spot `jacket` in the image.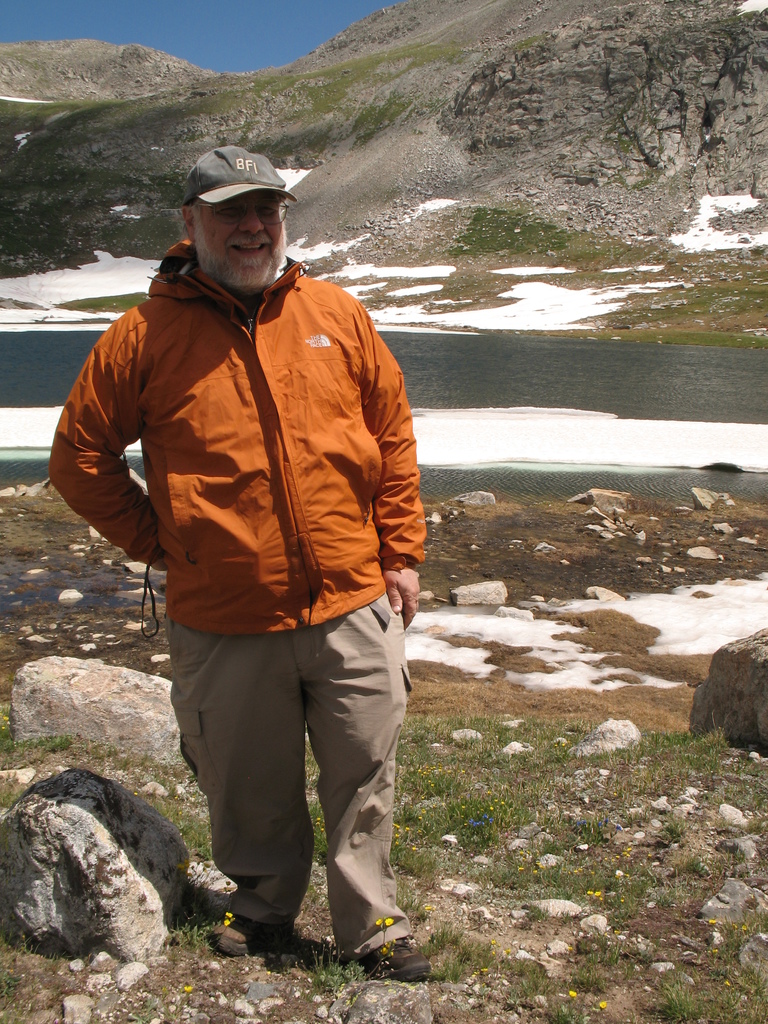
`jacket` found at BBox(46, 239, 433, 633).
